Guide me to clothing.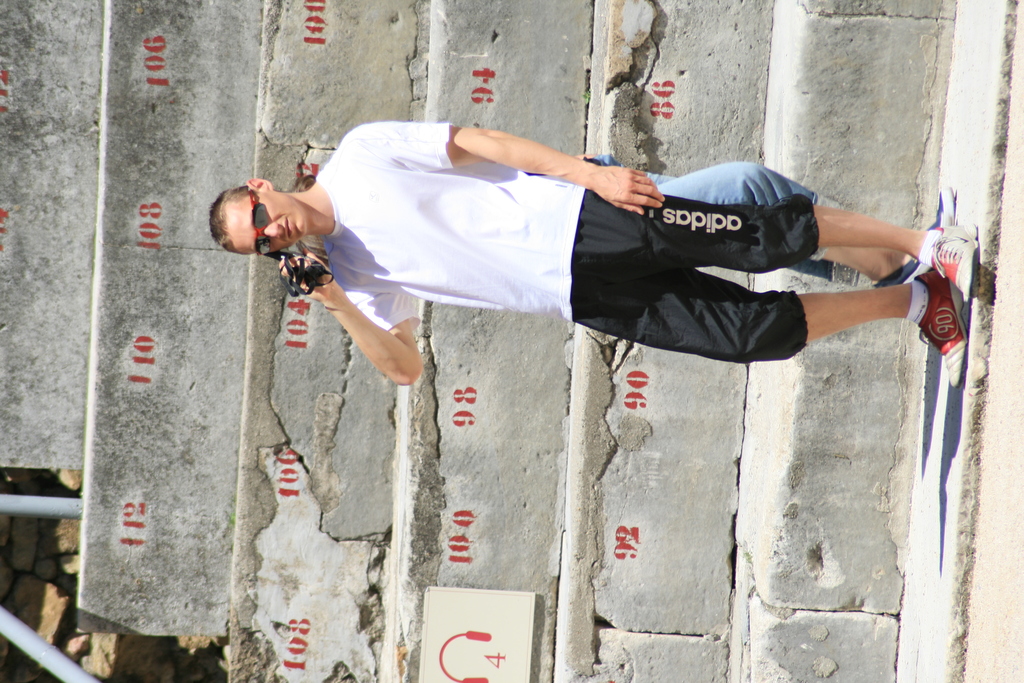
Guidance: rect(585, 158, 842, 282).
